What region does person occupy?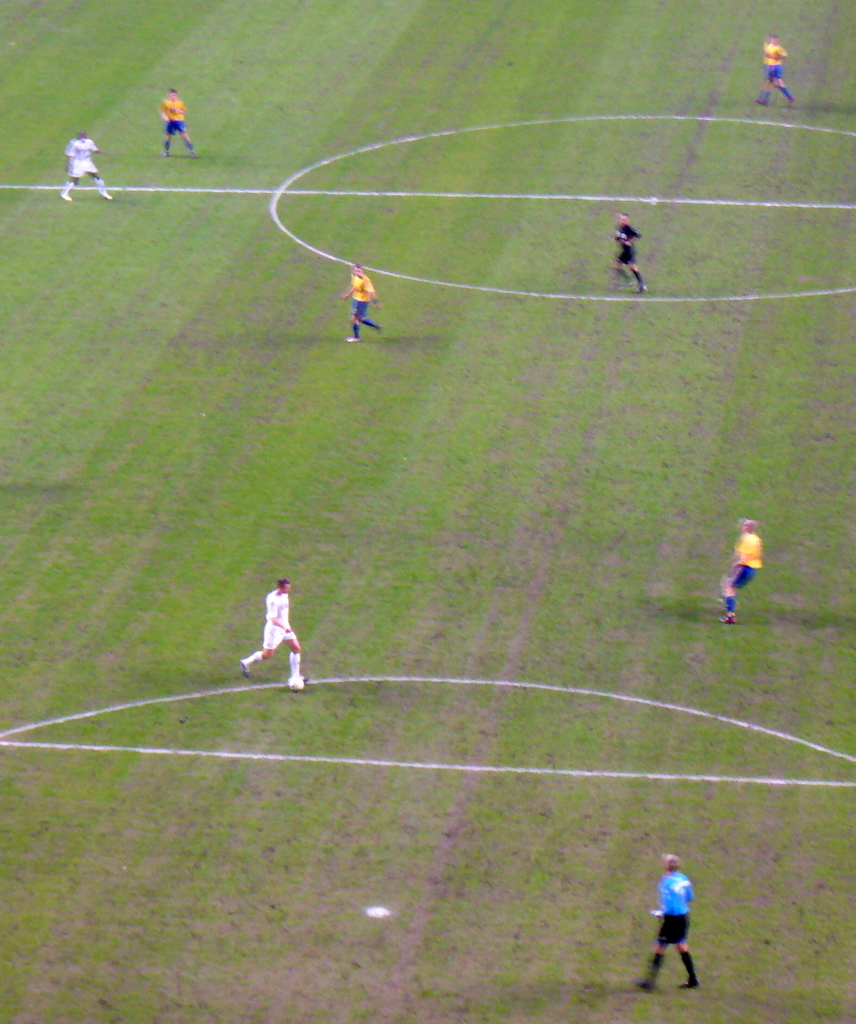
(x1=162, y1=84, x2=195, y2=159).
